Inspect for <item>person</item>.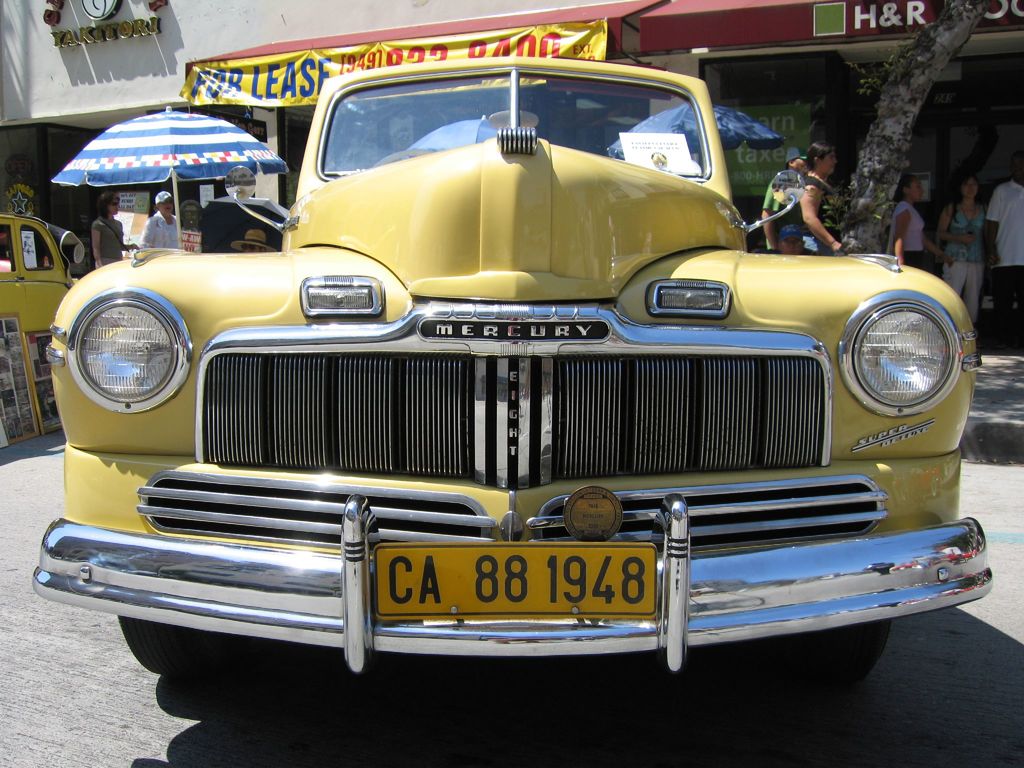
Inspection: left=937, top=166, right=991, bottom=330.
